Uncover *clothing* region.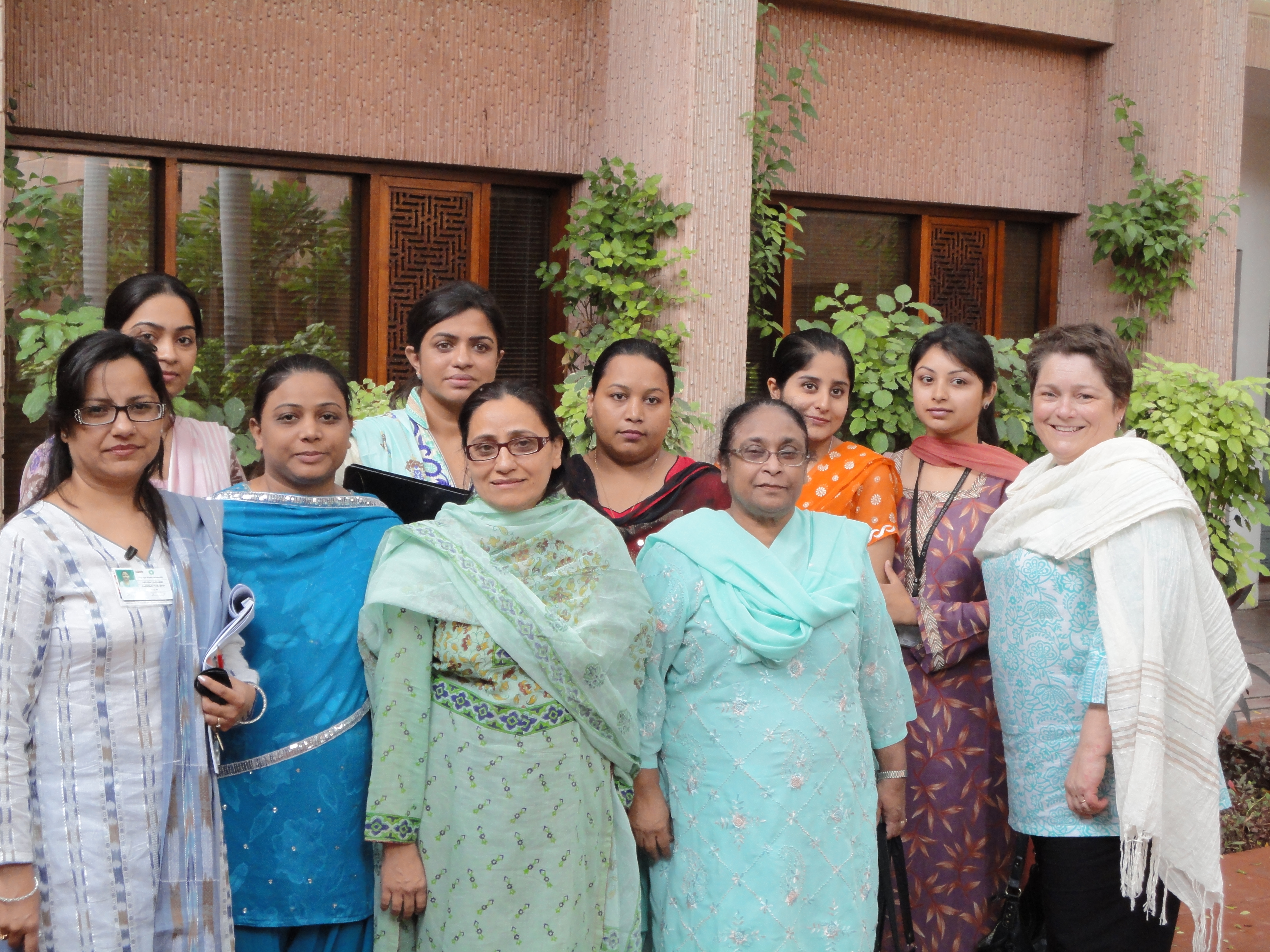
Uncovered: box=[104, 140, 191, 279].
